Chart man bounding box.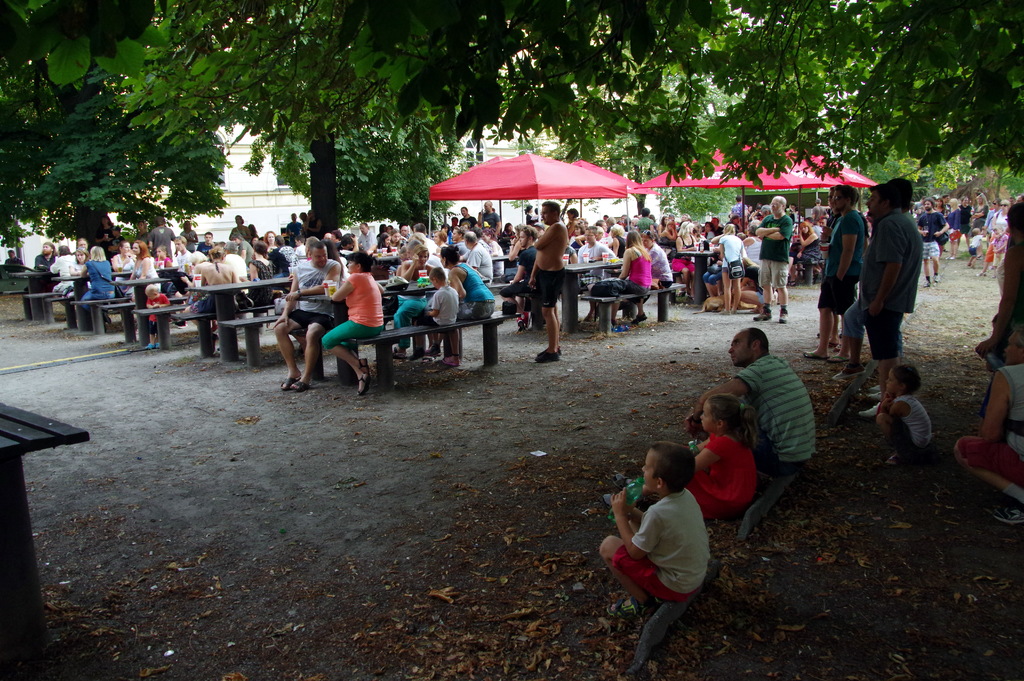
Charted: bbox=[818, 217, 831, 245].
